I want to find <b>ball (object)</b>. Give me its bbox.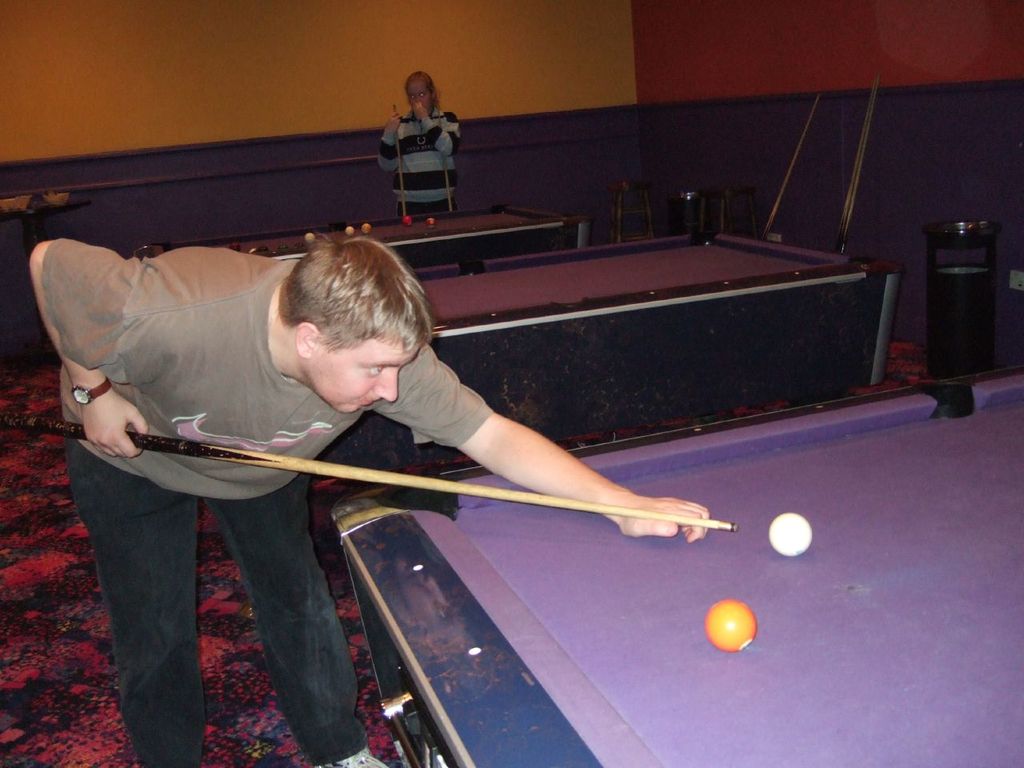
box=[364, 224, 370, 236].
